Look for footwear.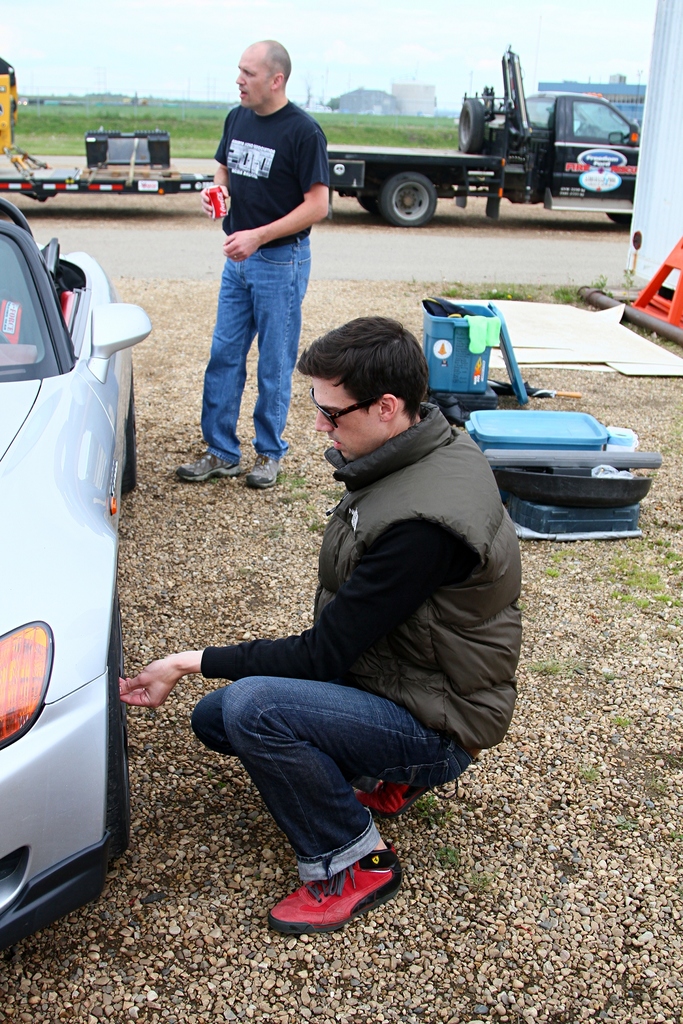
Found: rect(361, 751, 482, 817).
